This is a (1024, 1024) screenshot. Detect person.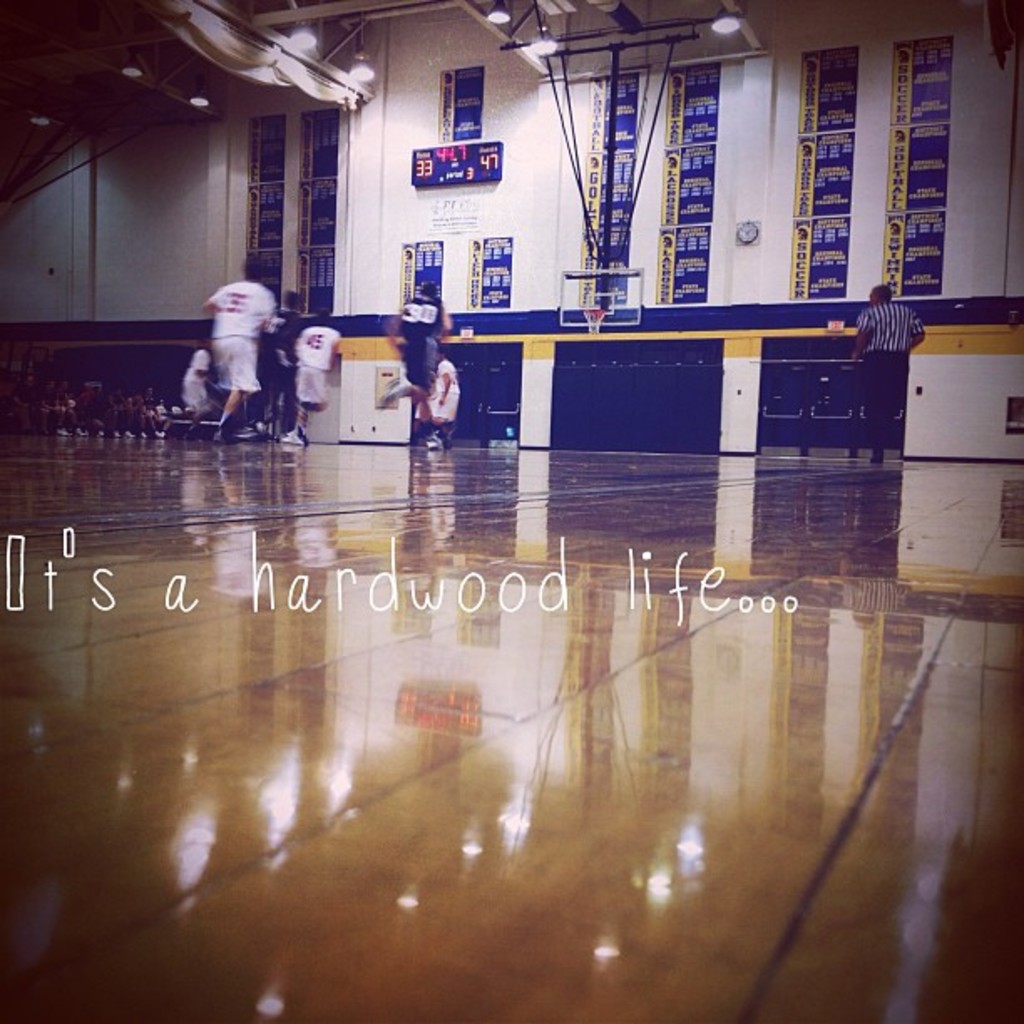
locate(201, 259, 293, 437).
